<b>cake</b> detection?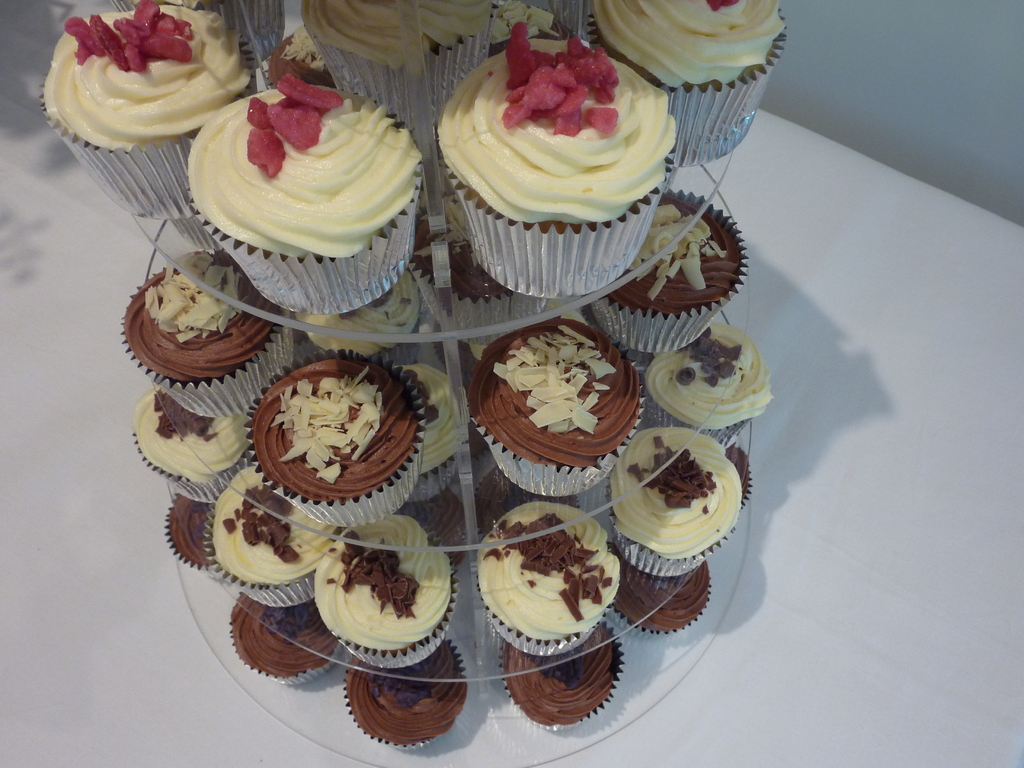
(x1=334, y1=650, x2=477, y2=757)
